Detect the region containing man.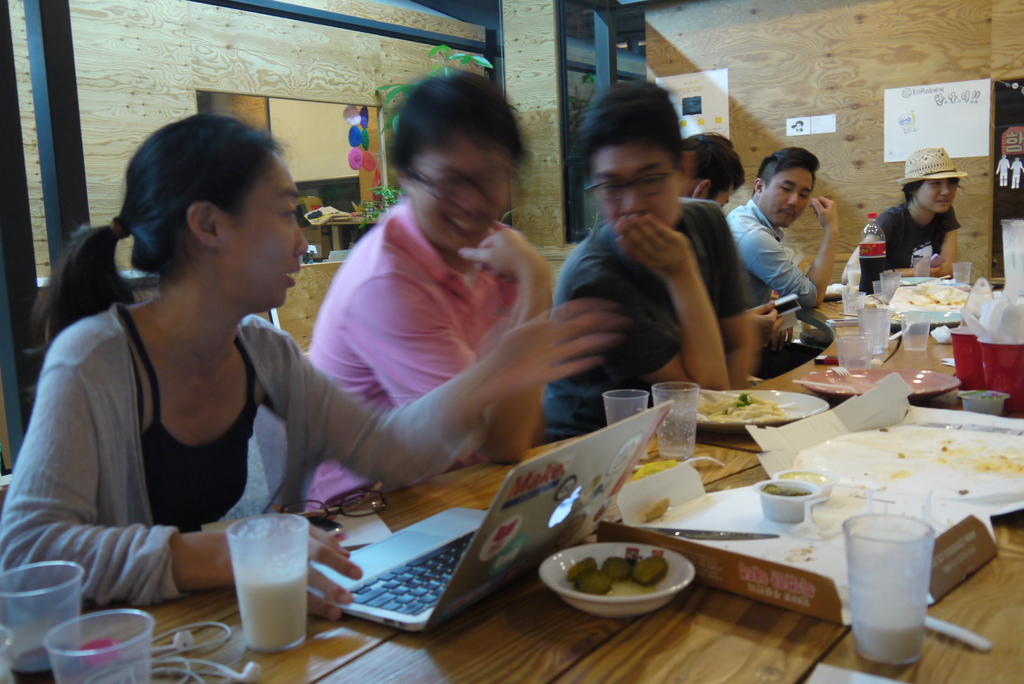
x1=301, y1=74, x2=561, y2=512.
